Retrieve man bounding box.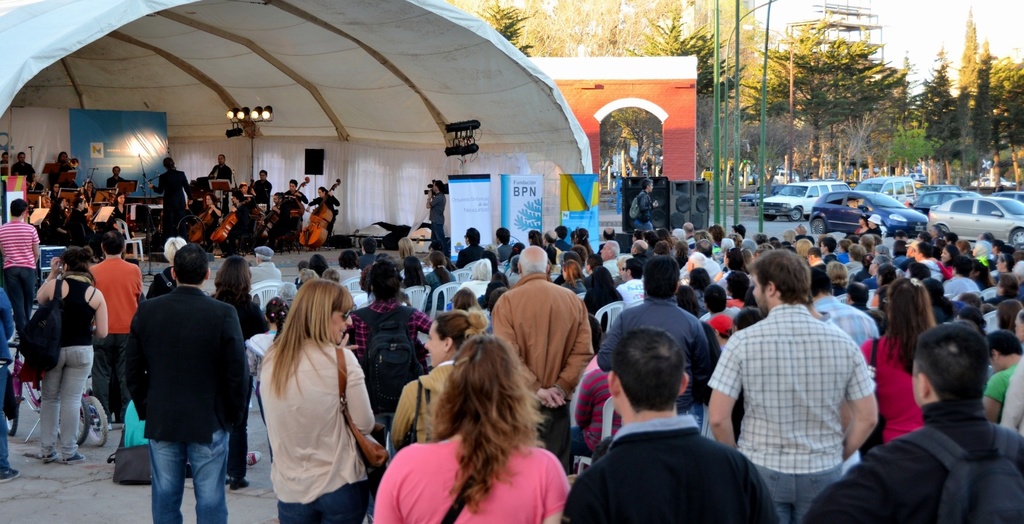
Bounding box: x1=6 y1=149 x2=35 y2=186.
